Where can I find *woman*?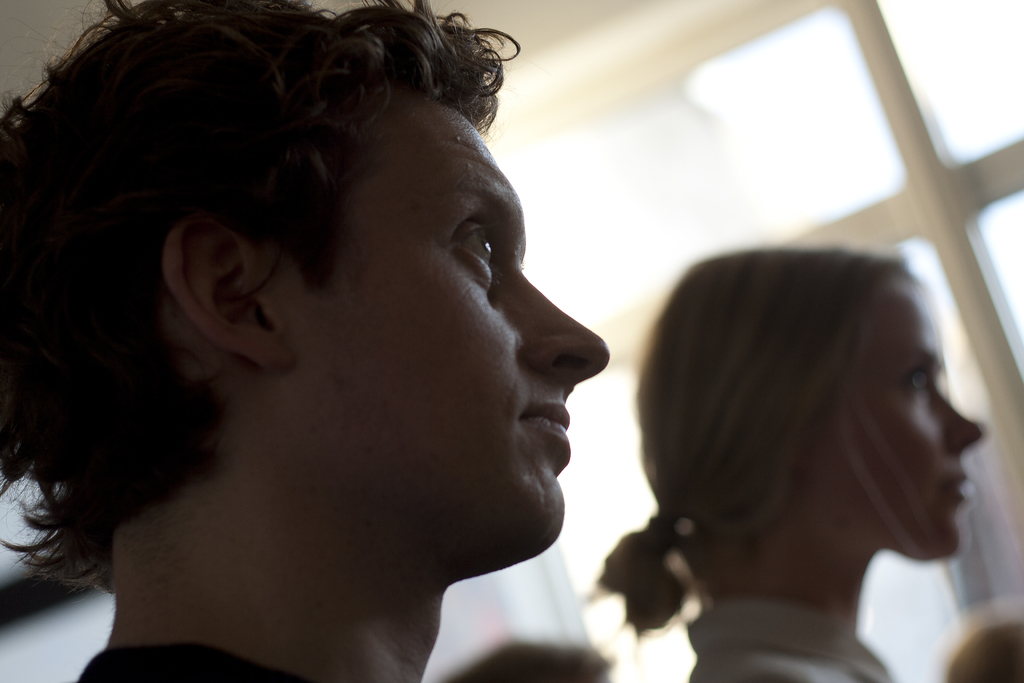
You can find it at BBox(598, 245, 980, 682).
